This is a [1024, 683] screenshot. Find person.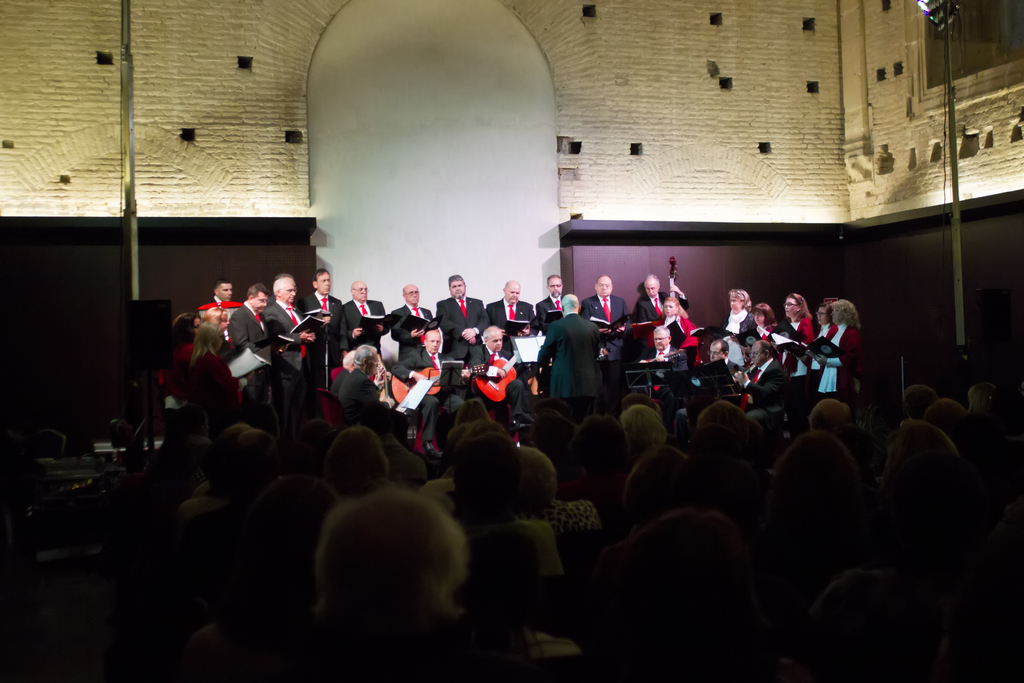
Bounding box: left=798, top=564, right=948, bottom=682.
